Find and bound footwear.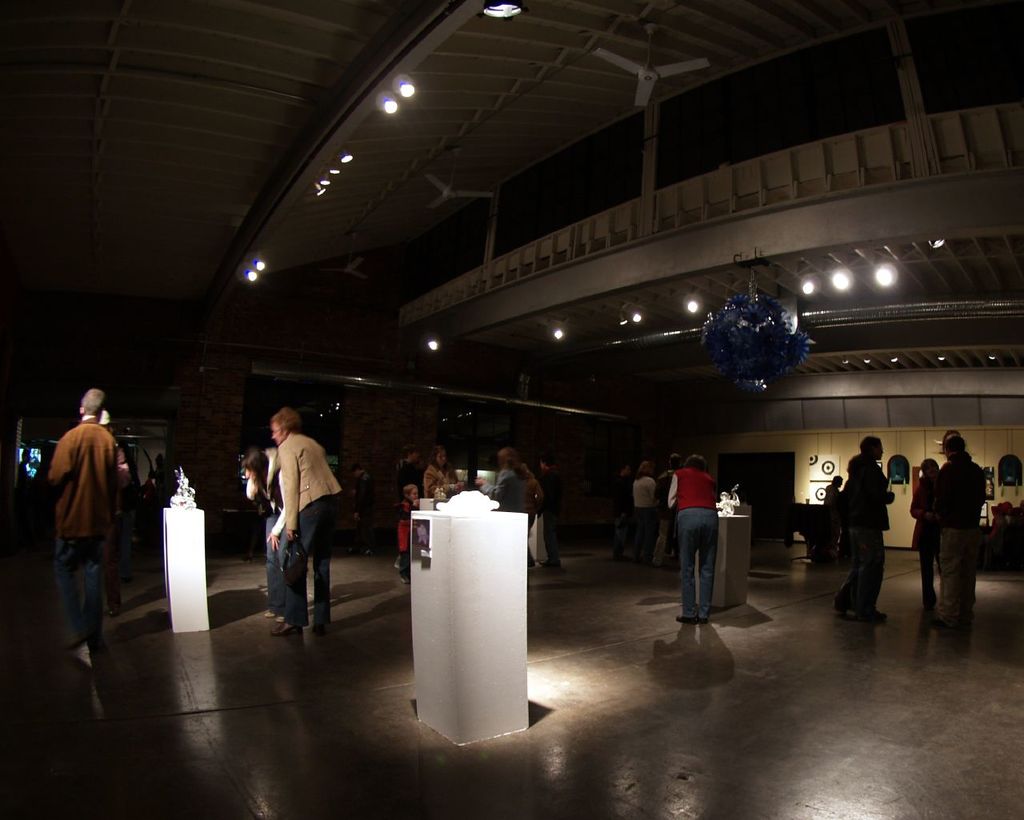
Bound: 310,623,324,636.
